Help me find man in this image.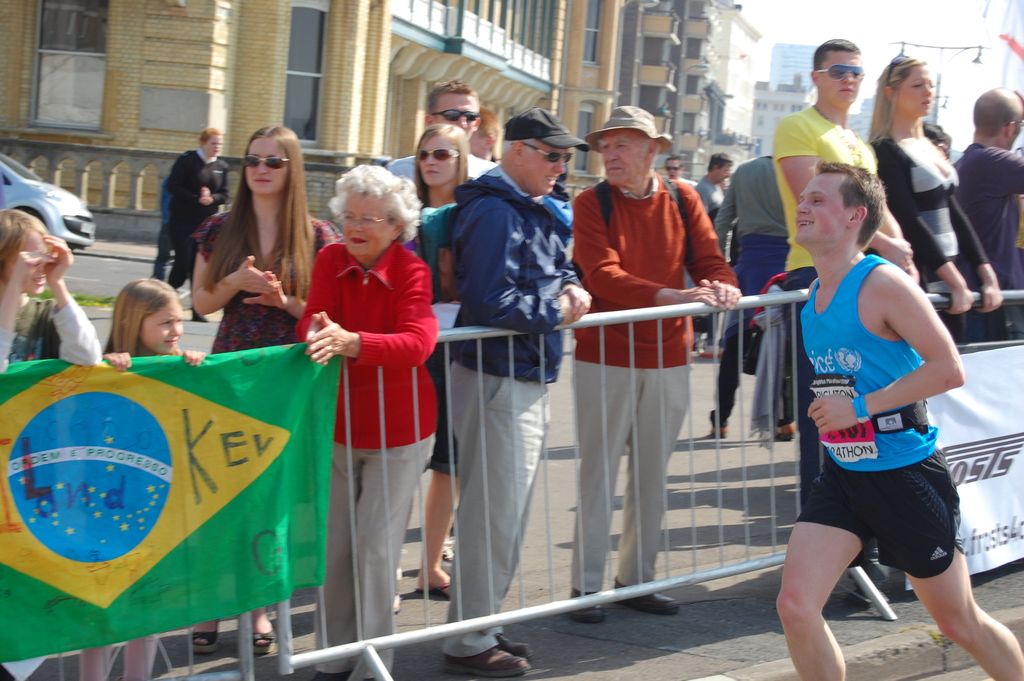
Found it: crop(385, 80, 501, 174).
